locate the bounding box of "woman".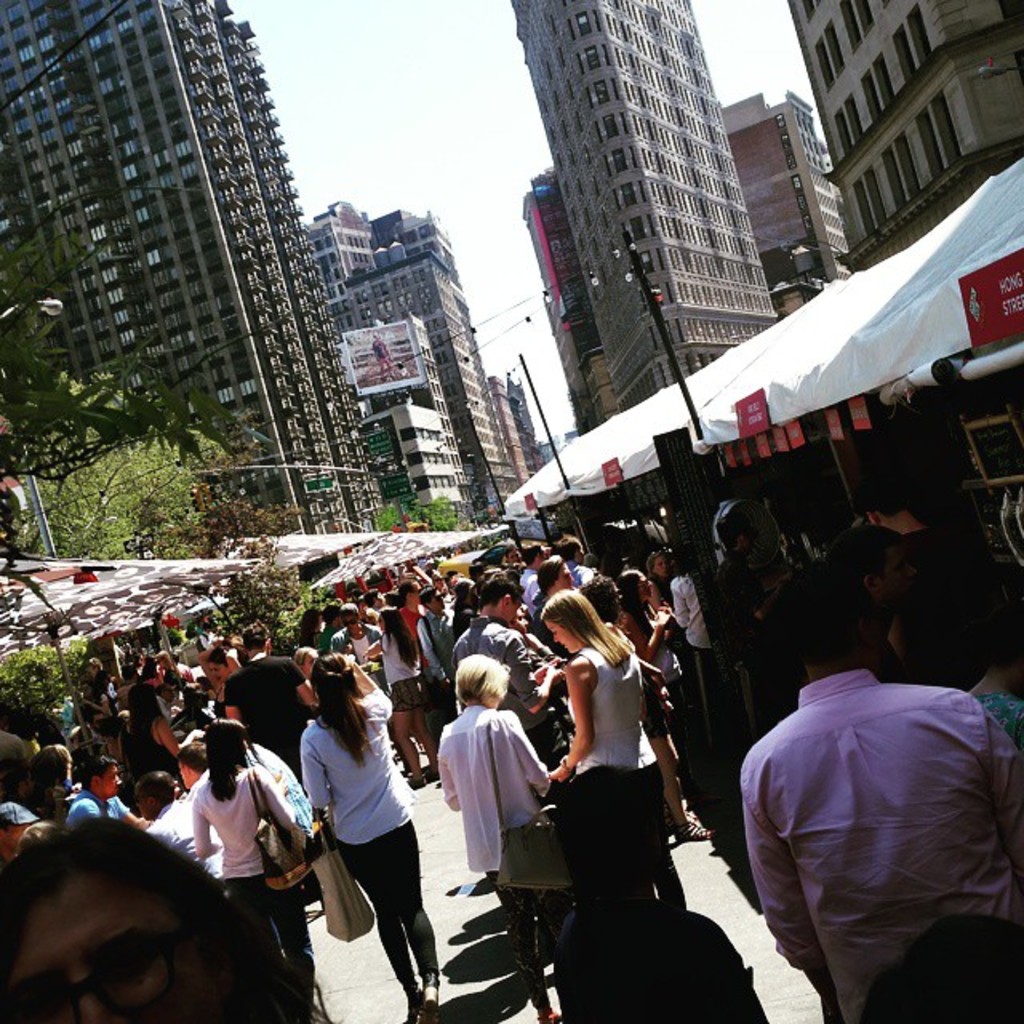
Bounding box: l=614, t=570, r=717, b=808.
